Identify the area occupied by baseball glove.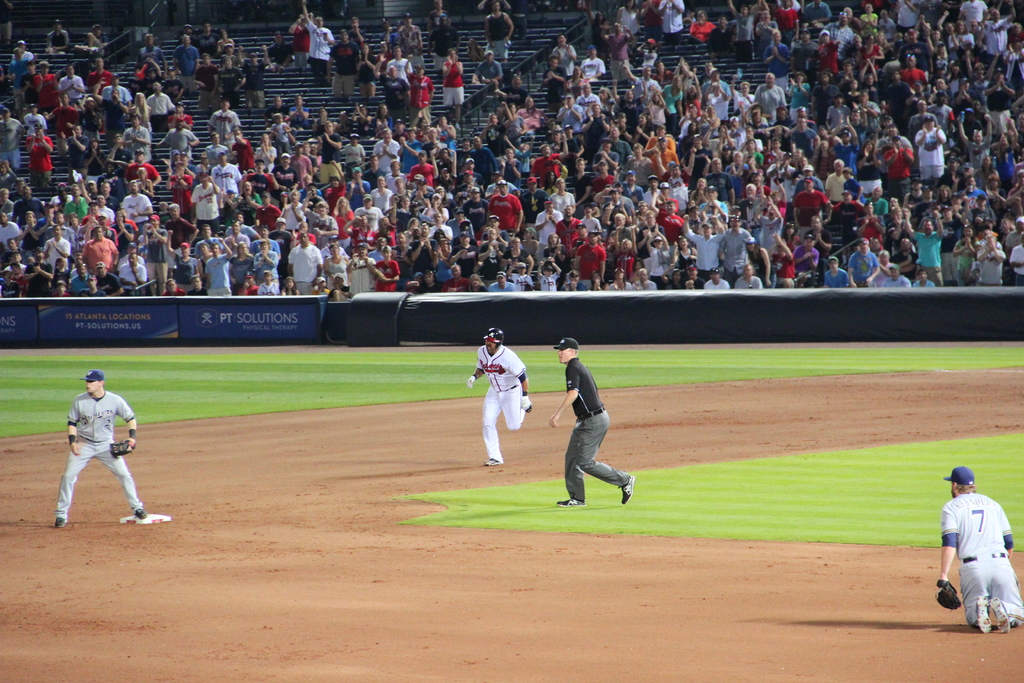
Area: box(108, 438, 134, 460).
